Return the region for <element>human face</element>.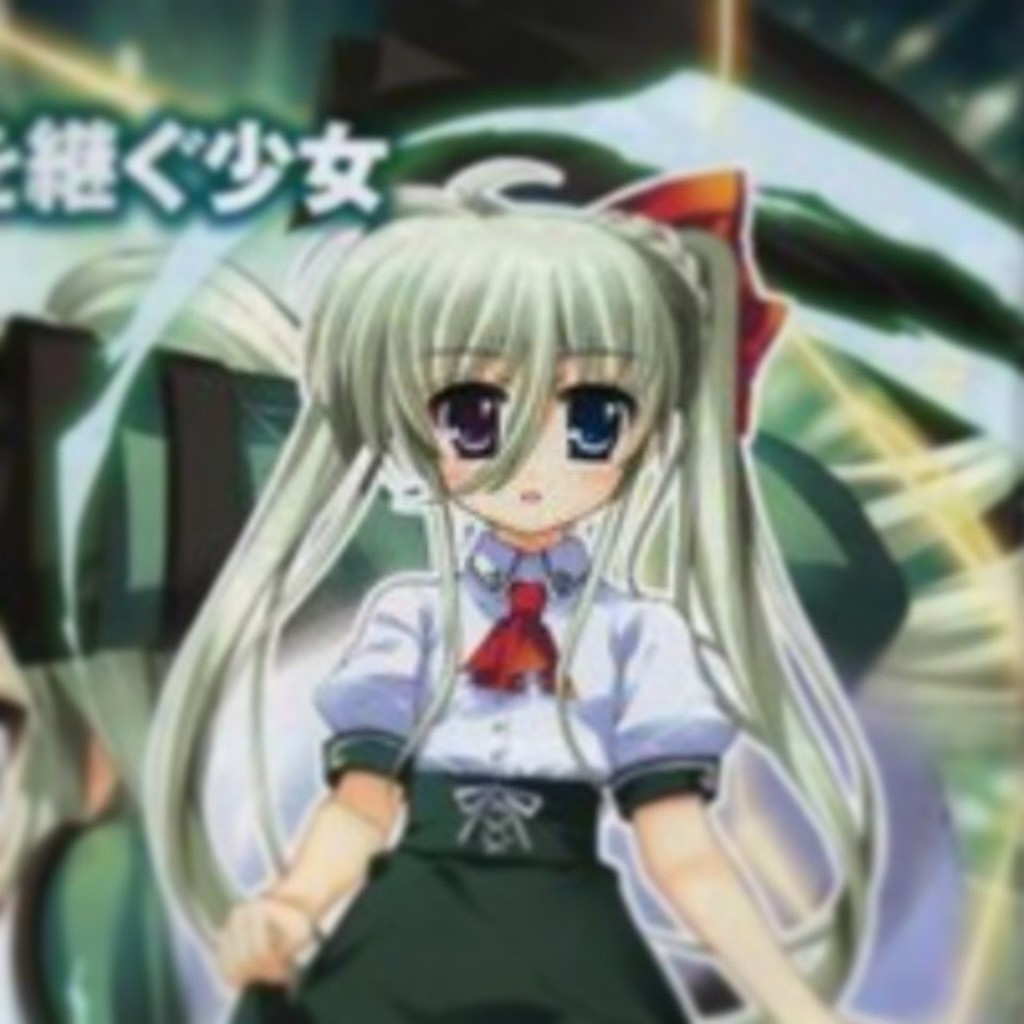
(430,354,653,536).
